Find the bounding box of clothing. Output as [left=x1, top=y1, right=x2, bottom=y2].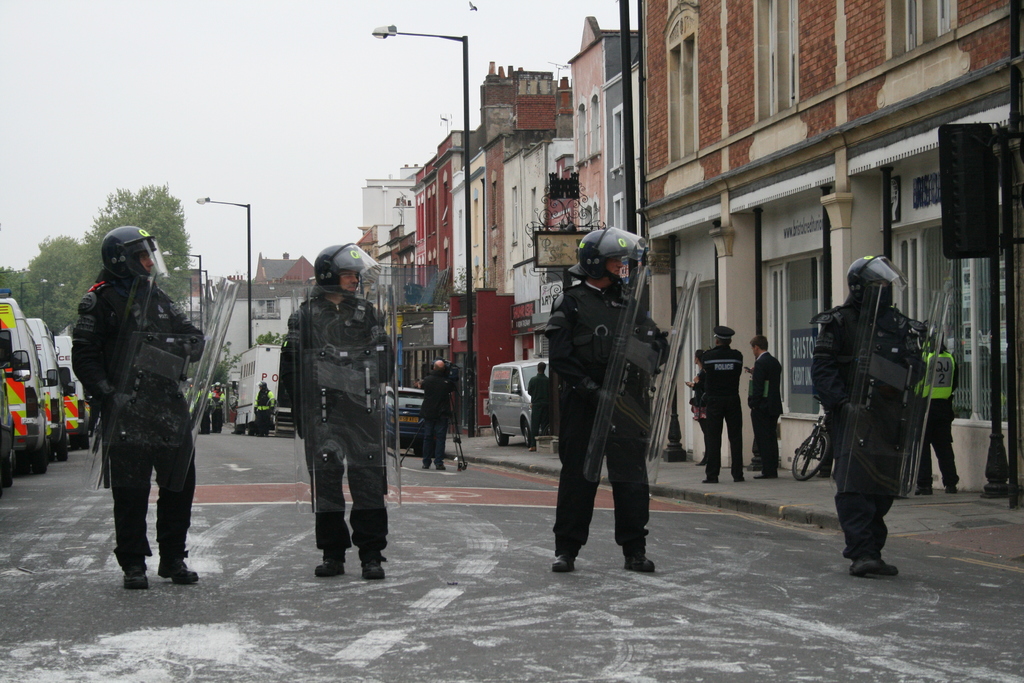
[left=902, top=340, right=963, bottom=491].
